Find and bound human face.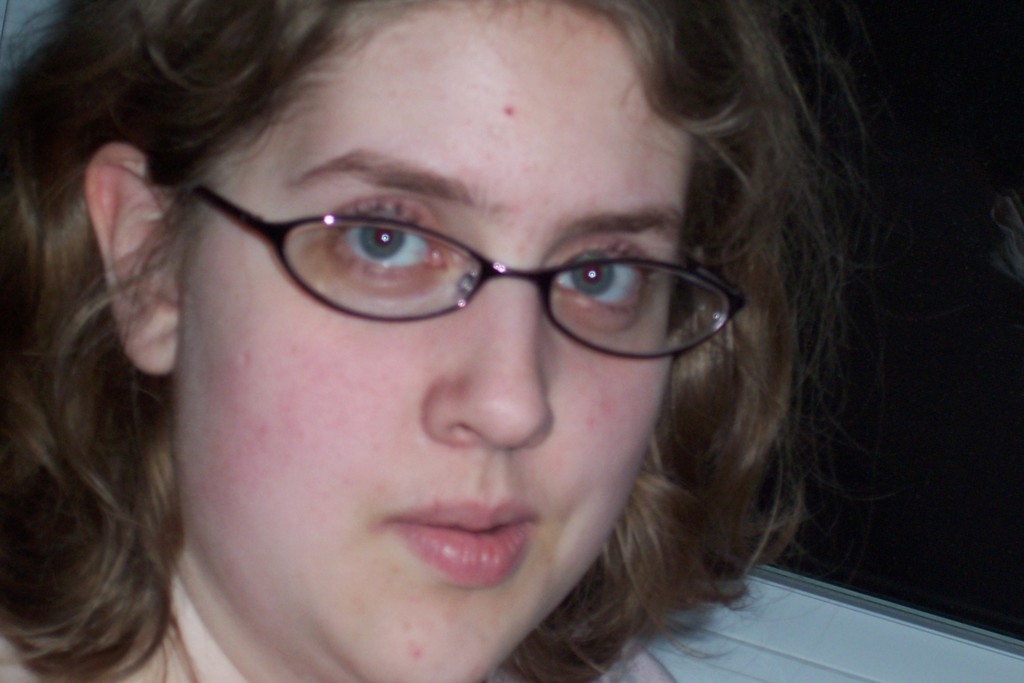
Bound: x1=177, y1=0, x2=696, y2=682.
